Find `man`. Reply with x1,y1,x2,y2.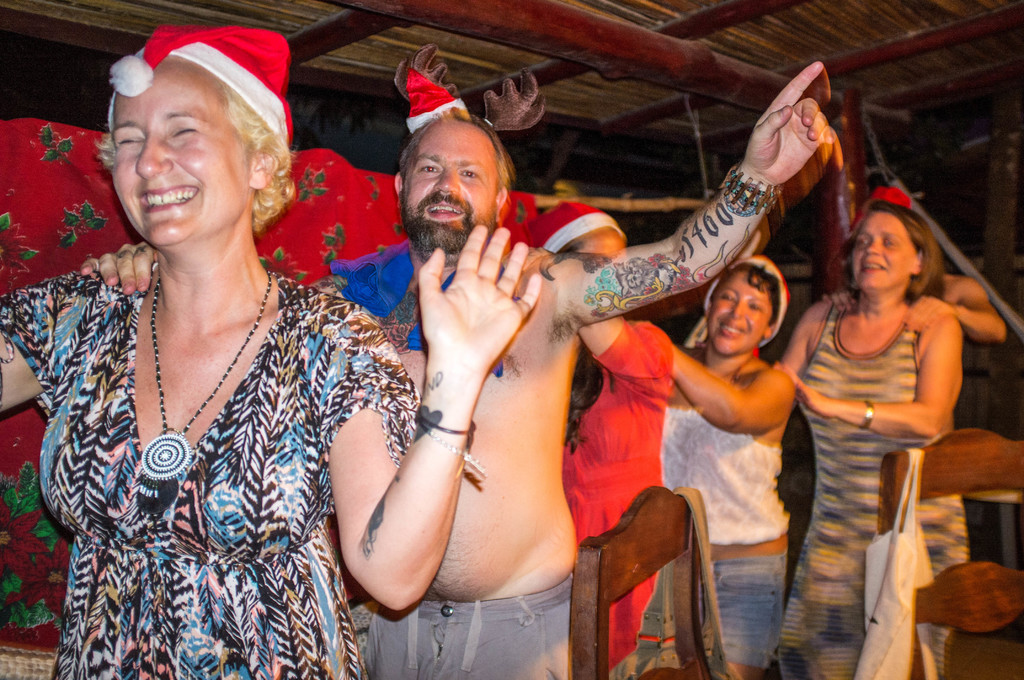
82,62,831,679.
